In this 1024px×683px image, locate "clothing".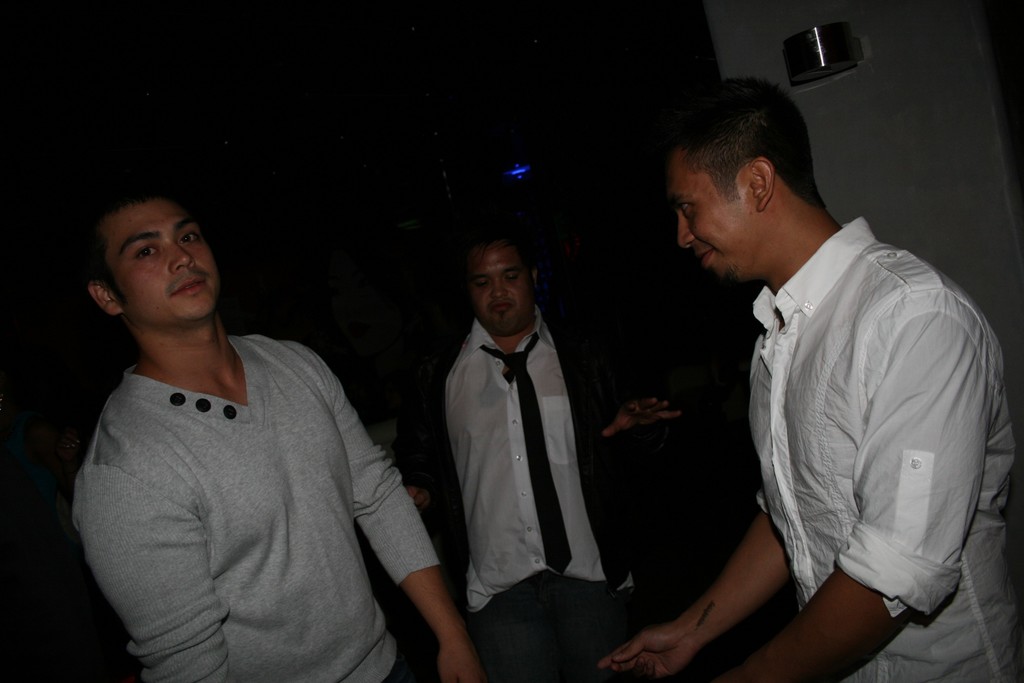
Bounding box: bbox=(750, 215, 1023, 682).
